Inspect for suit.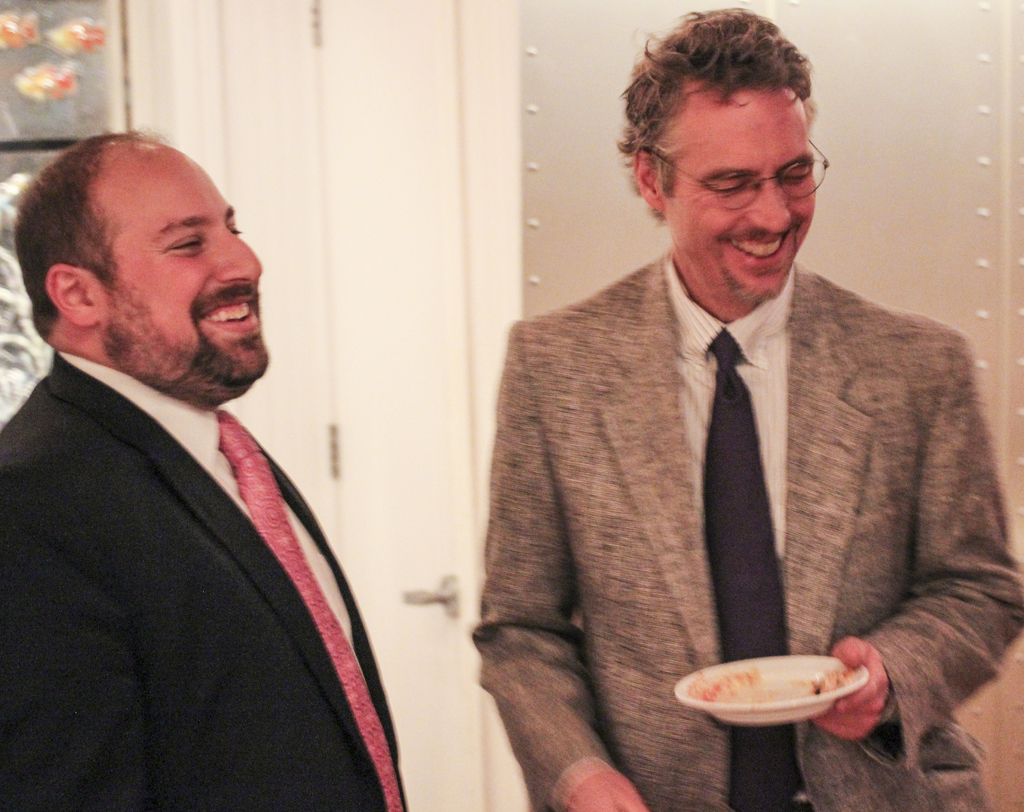
Inspection: bbox=(475, 161, 989, 787).
